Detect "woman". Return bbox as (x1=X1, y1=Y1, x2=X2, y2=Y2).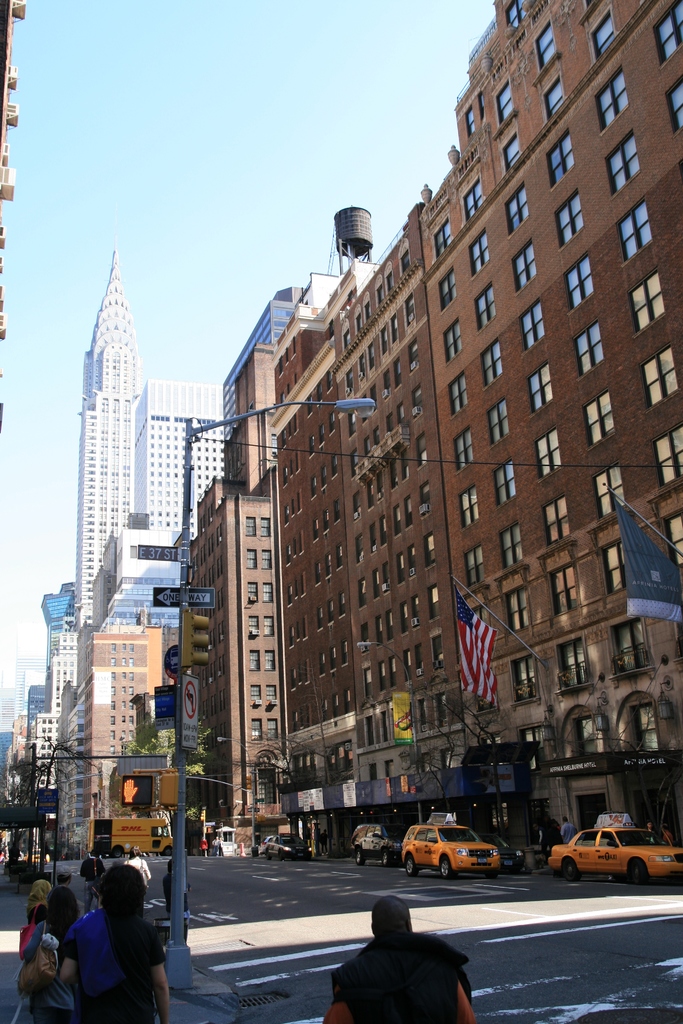
(x1=26, y1=888, x2=79, y2=1021).
